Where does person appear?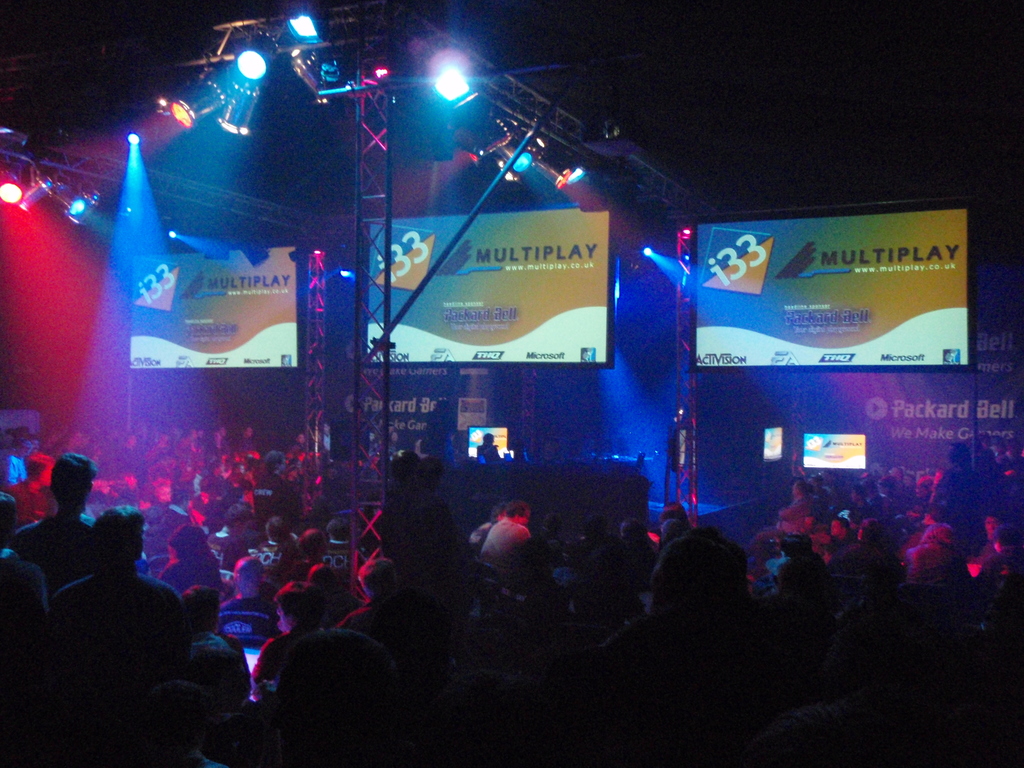
Appears at detection(6, 451, 95, 596).
